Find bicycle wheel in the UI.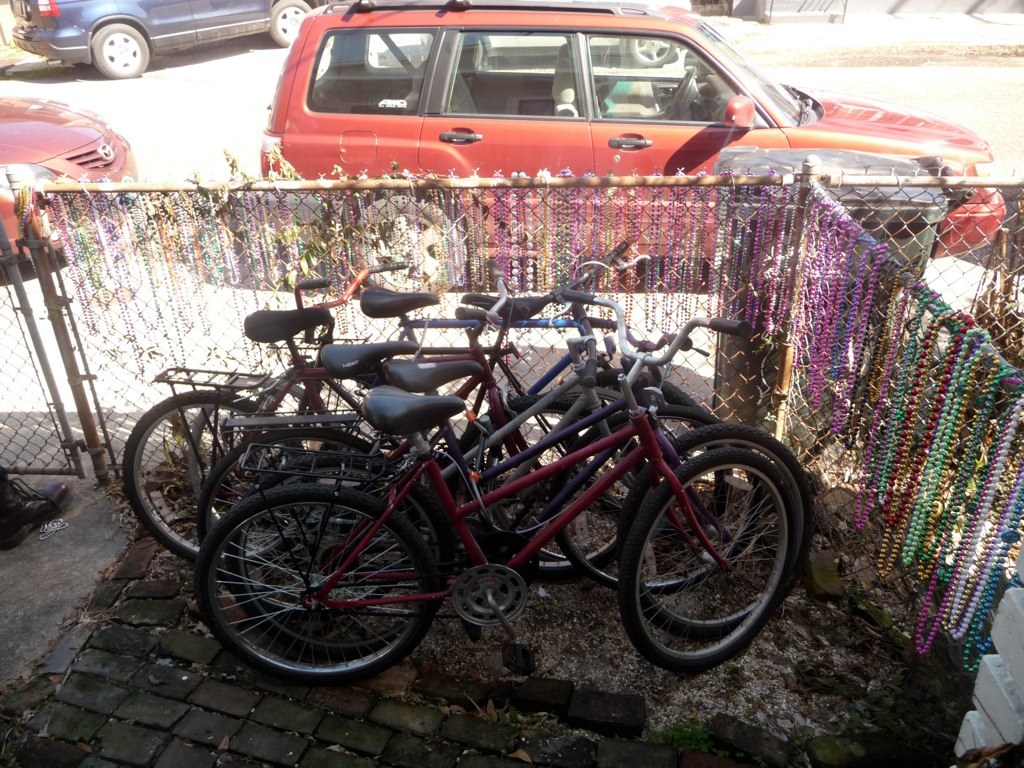
UI element at detection(615, 421, 814, 643).
